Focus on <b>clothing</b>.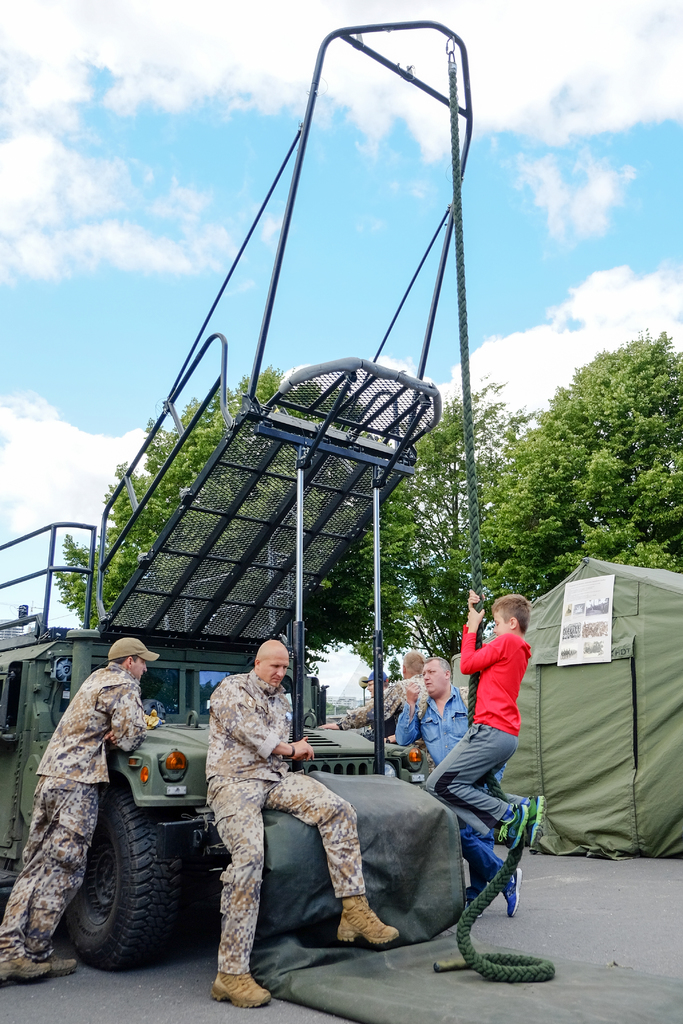
Focused at left=396, top=697, right=502, bottom=902.
